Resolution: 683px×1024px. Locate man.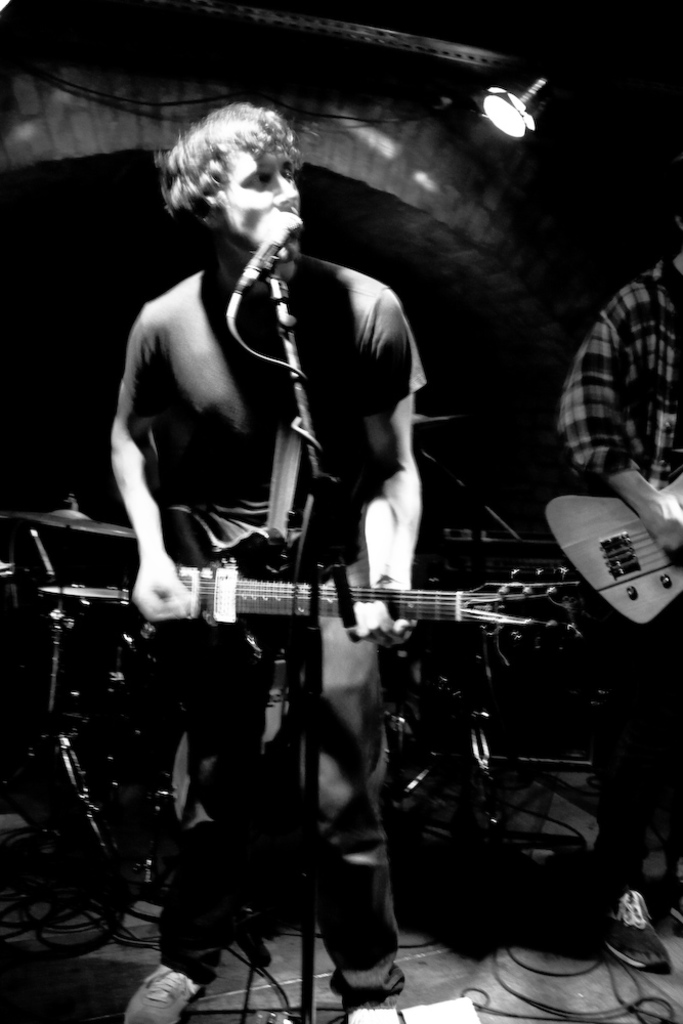
(x1=559, y1=234, x2=682, y2=973).
